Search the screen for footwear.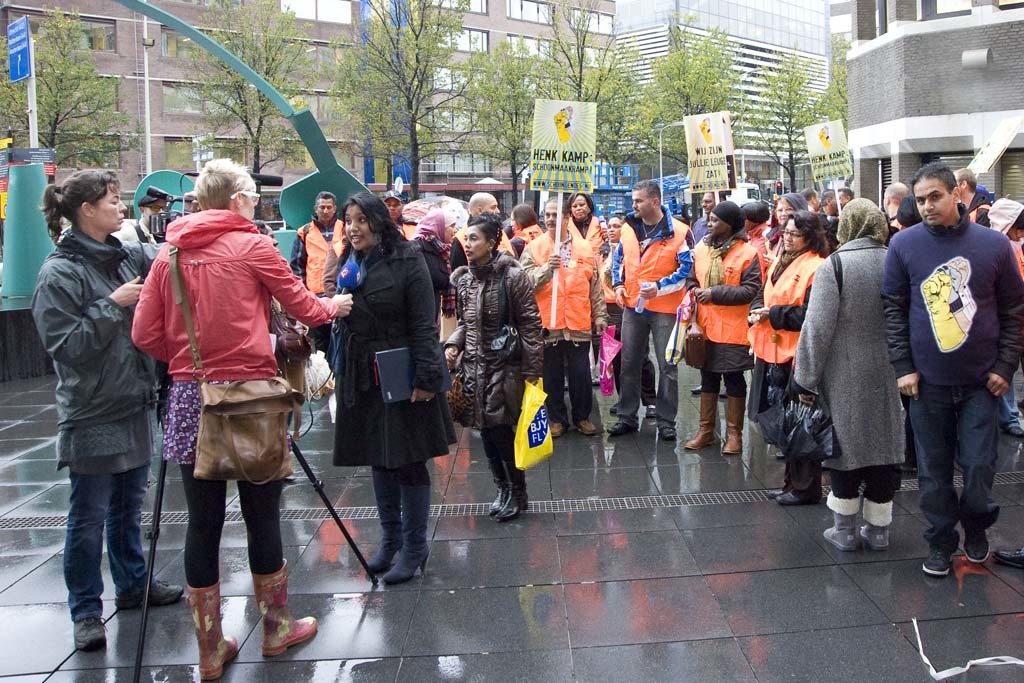
Found at <bbox>605, 416, 640, 437</bbox>.
